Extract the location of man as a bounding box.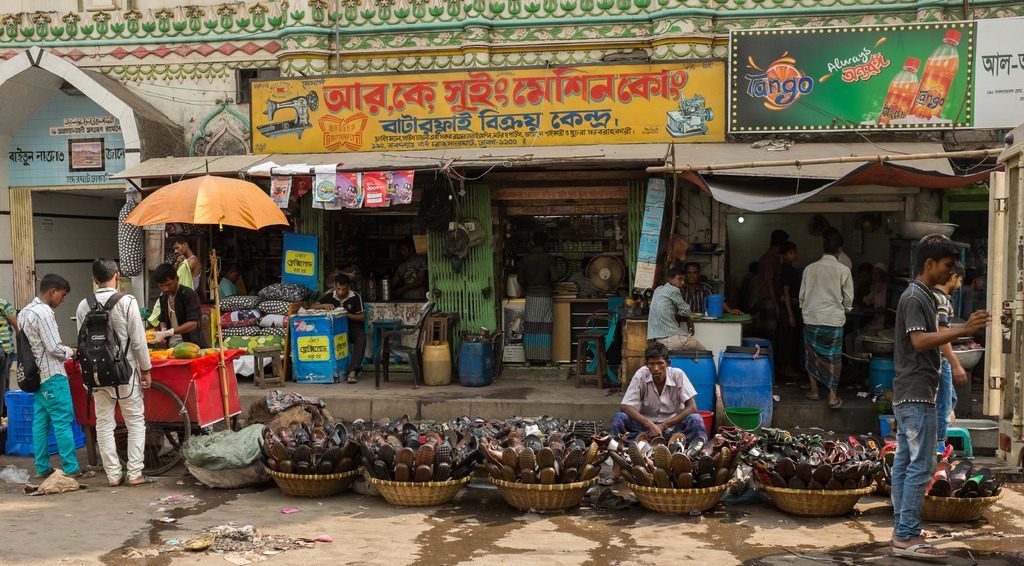
left=144, top=261, right=210, bottom=460.
